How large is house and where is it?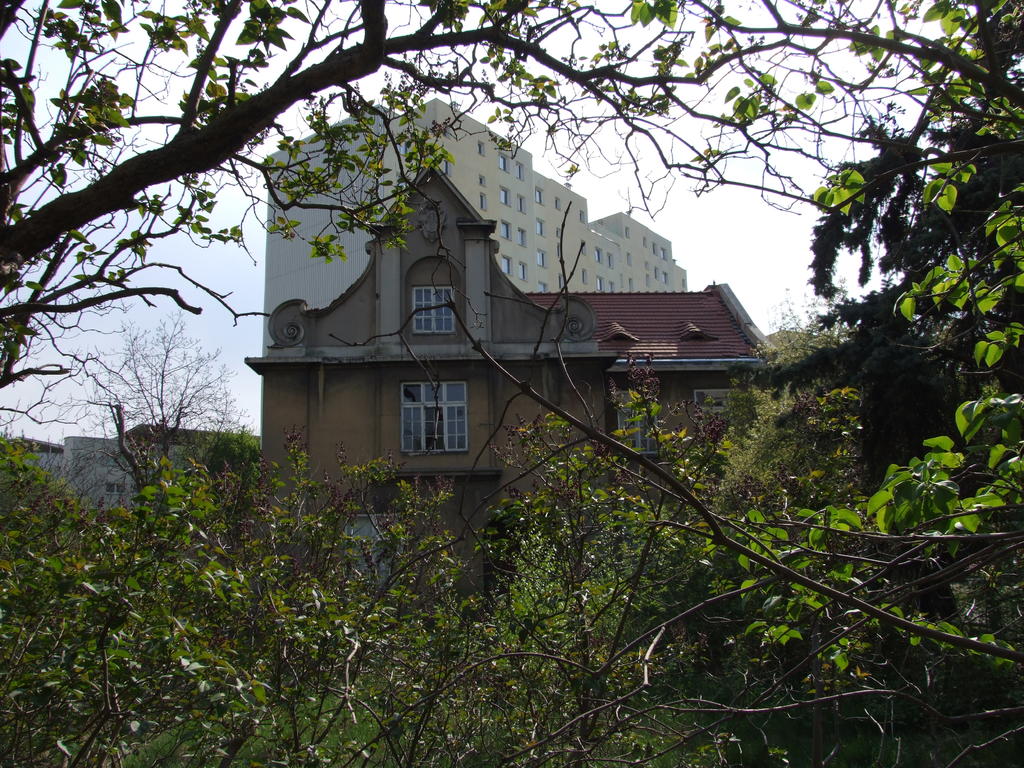
Bounding box: [58, 433, 121, 524].
